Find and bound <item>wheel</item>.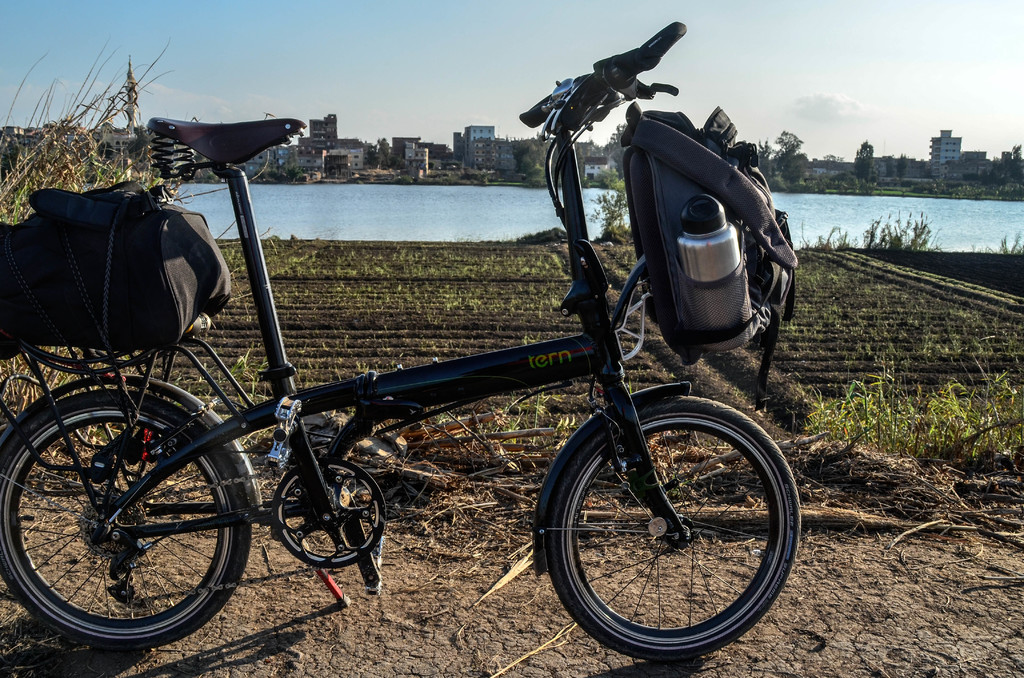
Bound: {"left": 532, "top": 395, "right": 782, "bottom": 661}.
